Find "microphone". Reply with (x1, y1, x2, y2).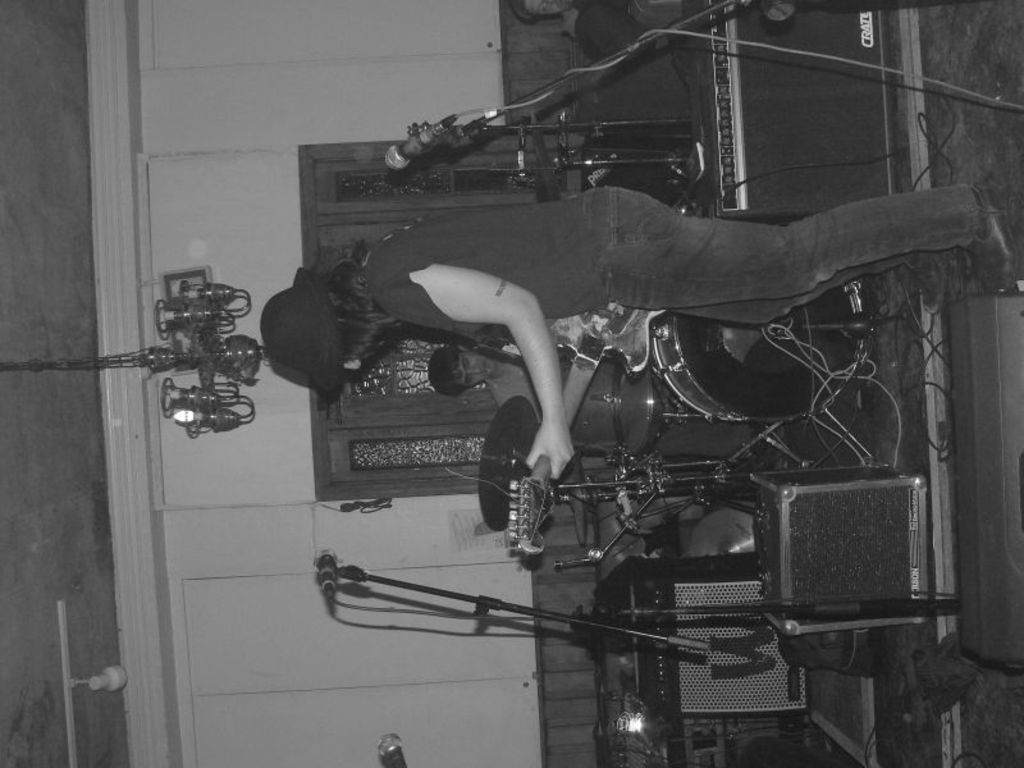
(378, 728, 411, 767).
